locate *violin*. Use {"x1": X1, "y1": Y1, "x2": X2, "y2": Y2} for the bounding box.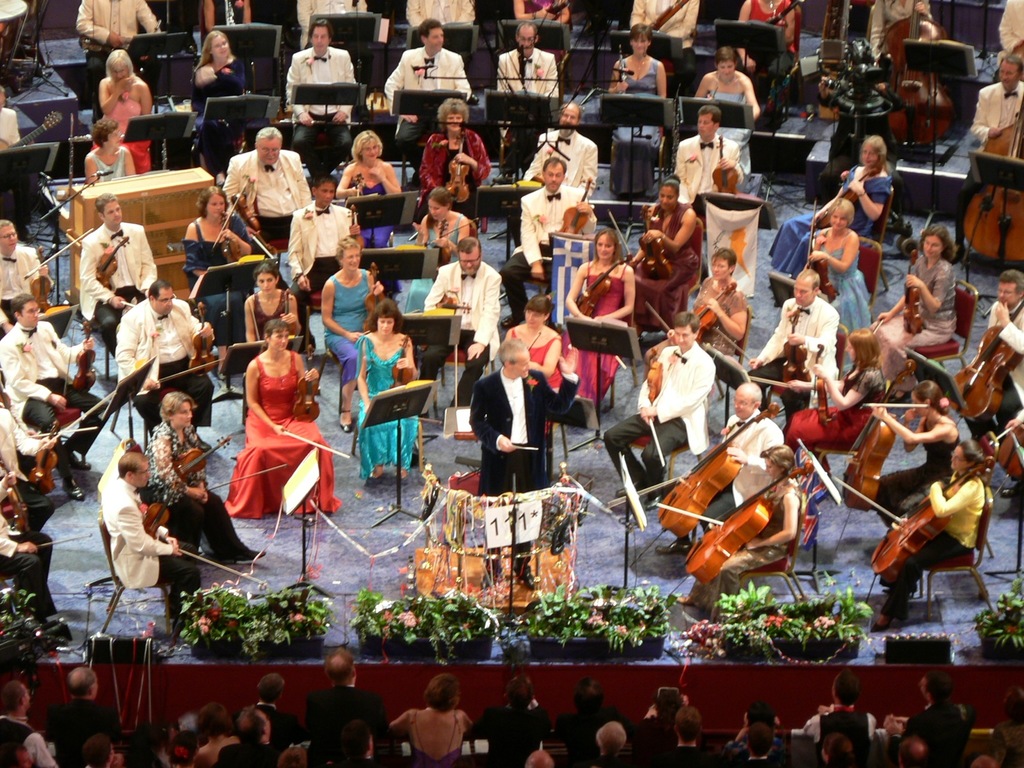
{"x1": 610, "y1": 202, "x2": 671, "y2": 282}.
